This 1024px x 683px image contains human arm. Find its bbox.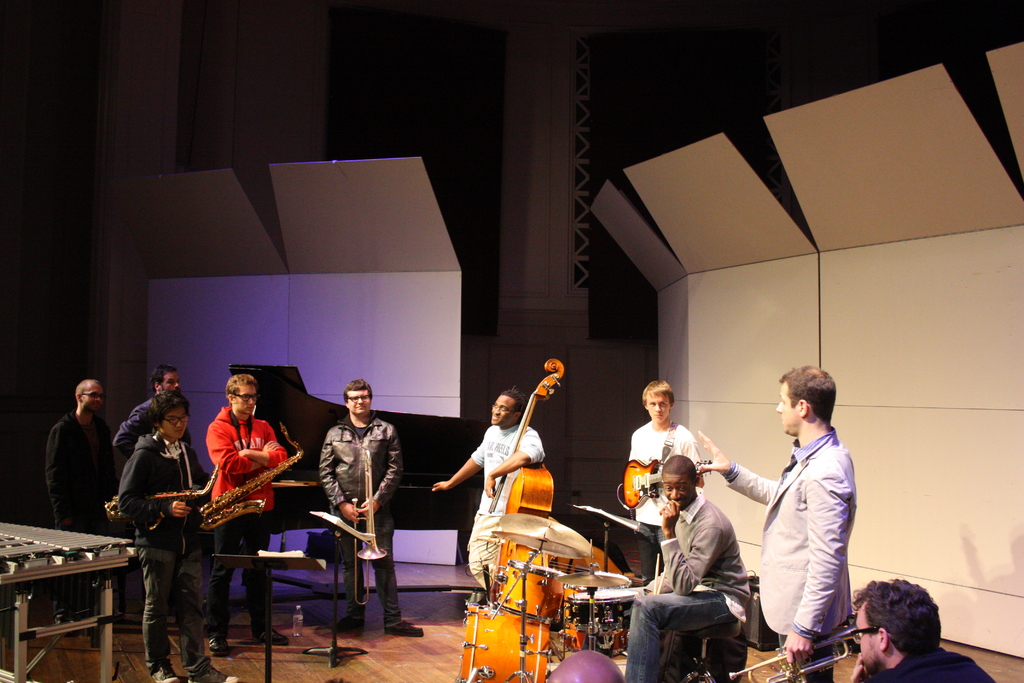
<bbox>424, 436, 486, 491</bbox>.
